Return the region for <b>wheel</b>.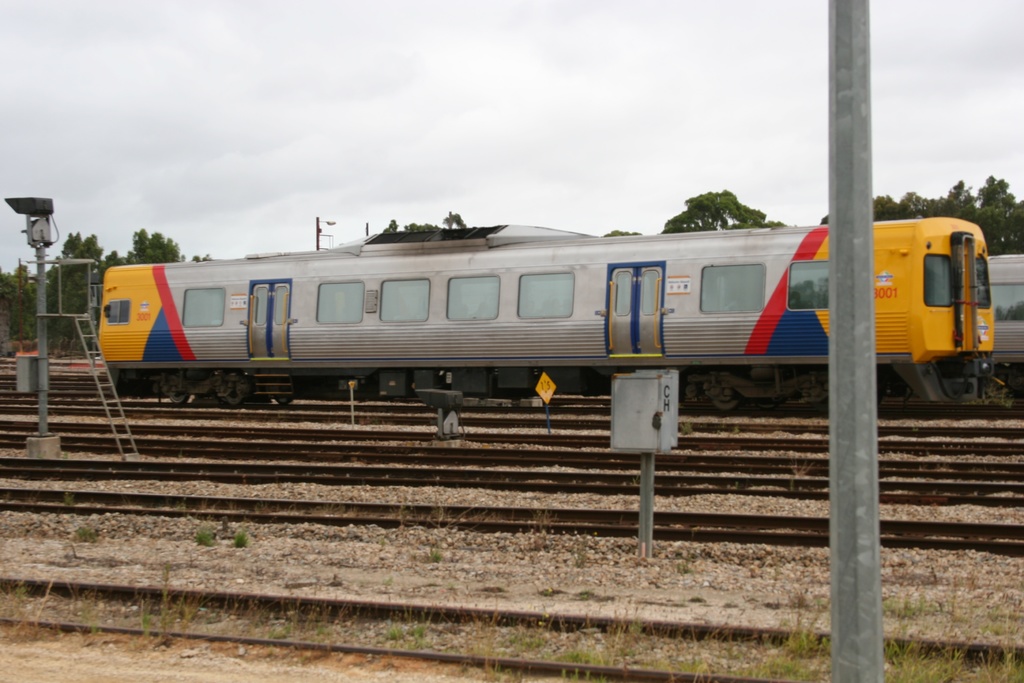
{"x1": 705, "y1": 390, "x2": 742, "y2": 413}.
